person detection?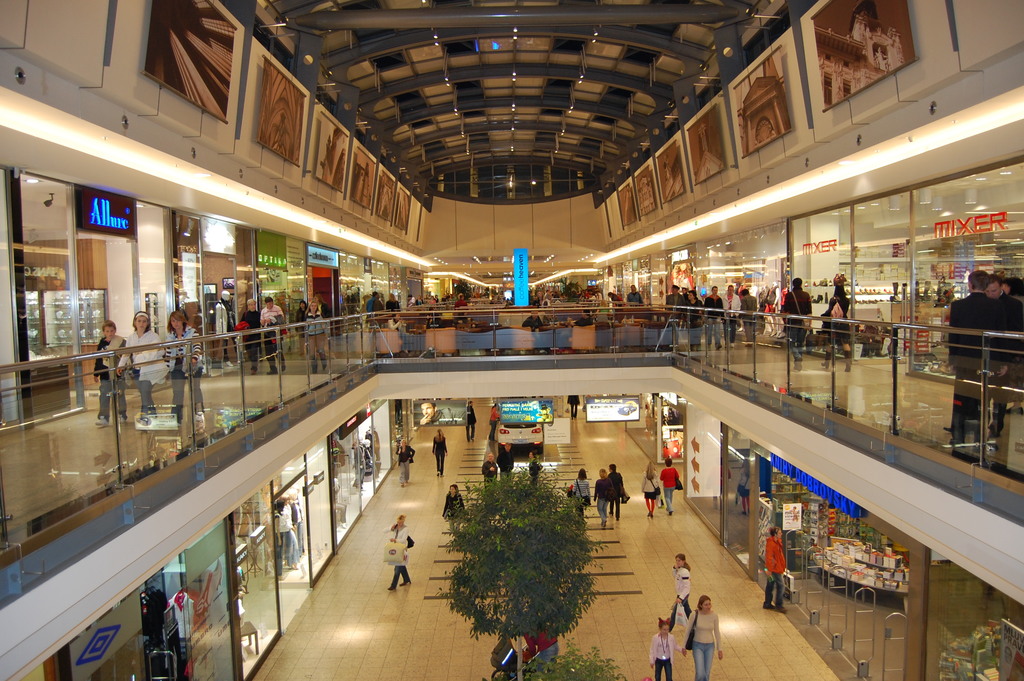
box(488, 403, 504, 439)
